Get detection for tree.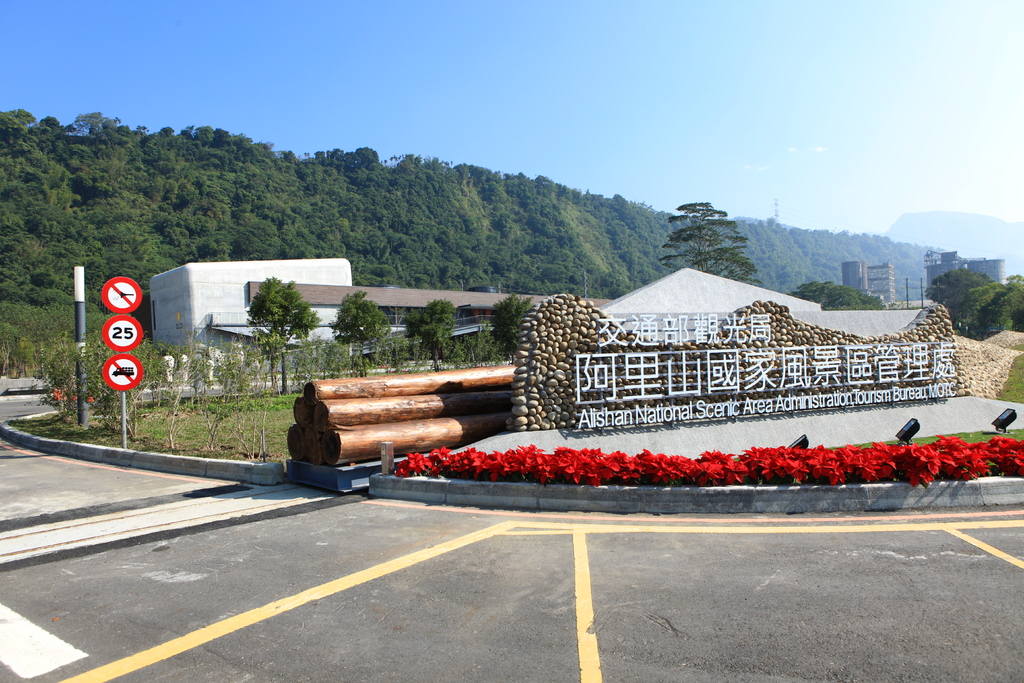
Detection: BBox(331, 288, 390, 377).
